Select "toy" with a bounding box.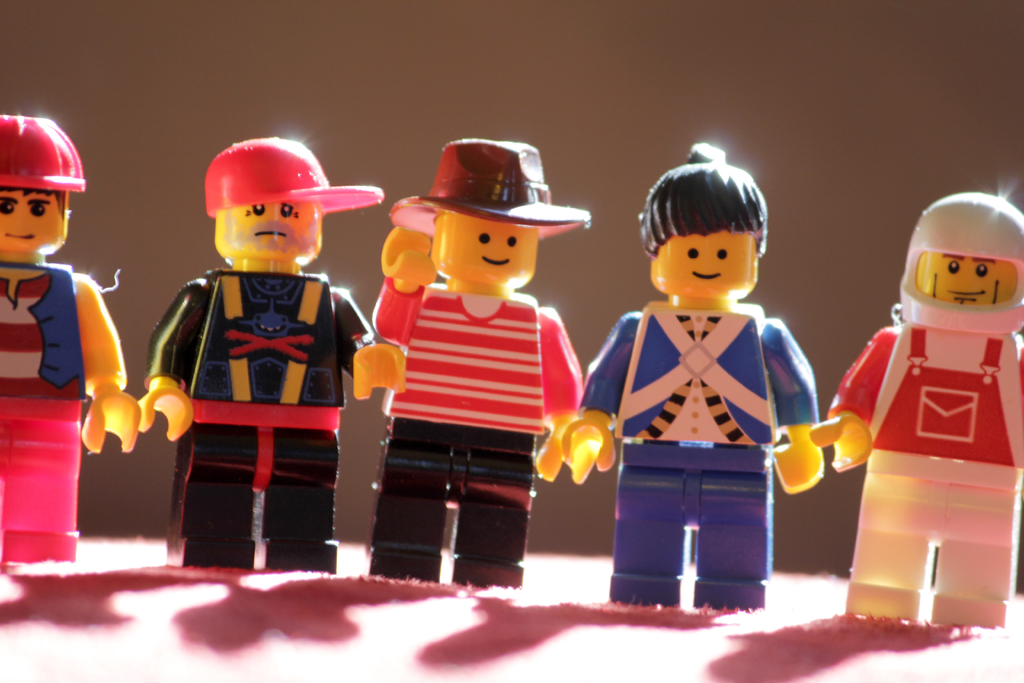
bbox=(806, 190, 1023, 630).
